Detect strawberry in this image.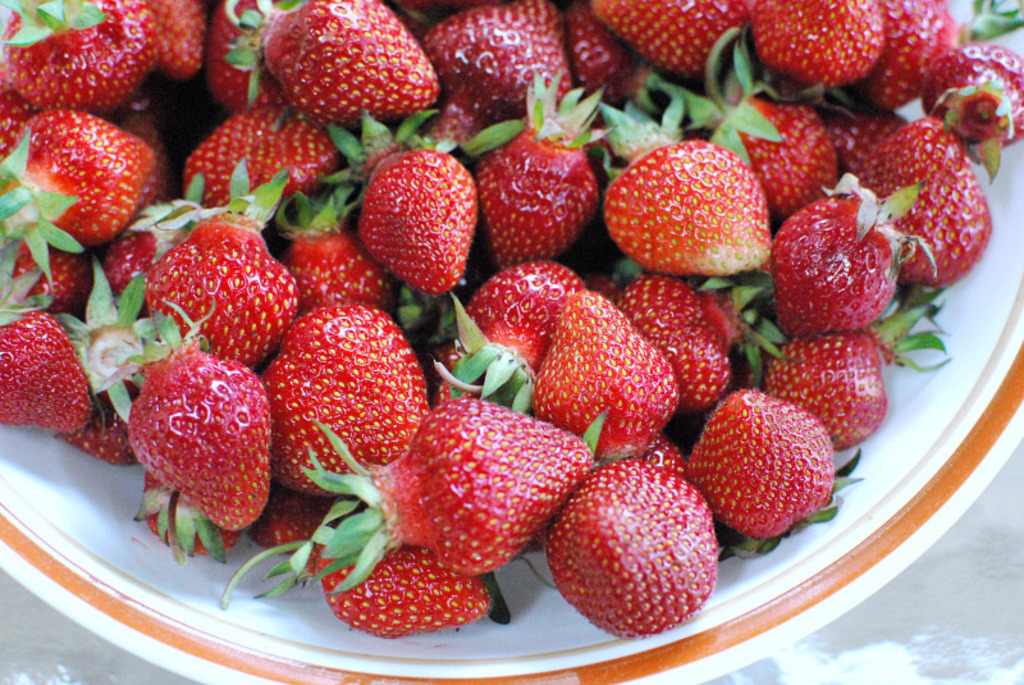
Detection: 774/283/946/463.
